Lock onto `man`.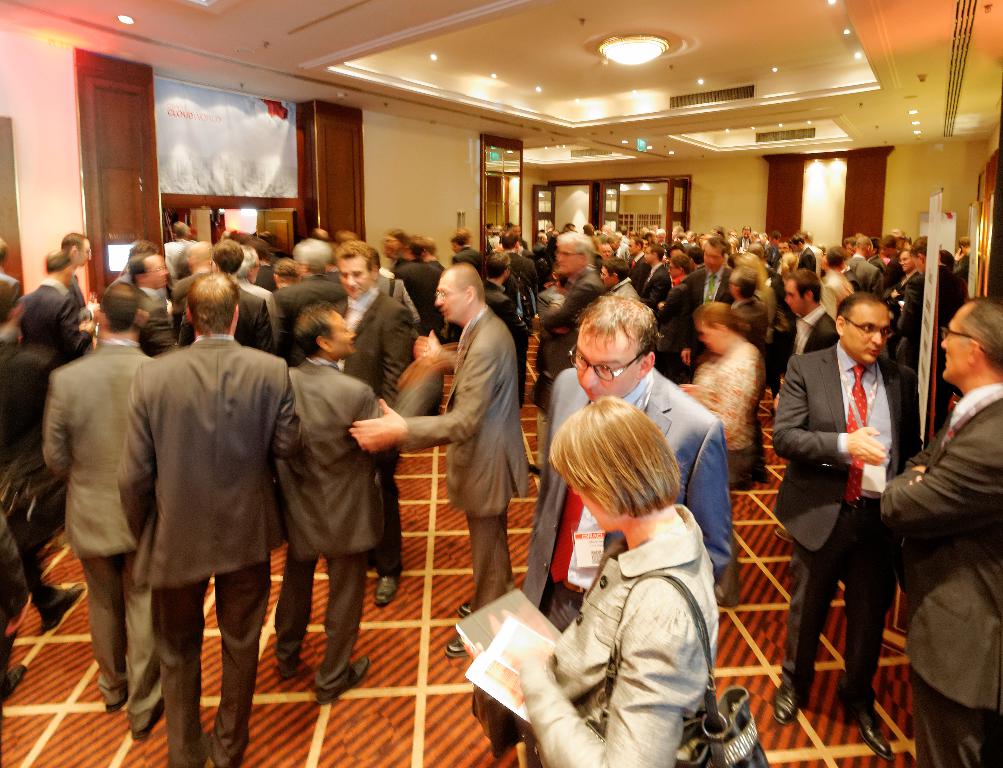
Locked: <box>278,303,387,700</box>.
